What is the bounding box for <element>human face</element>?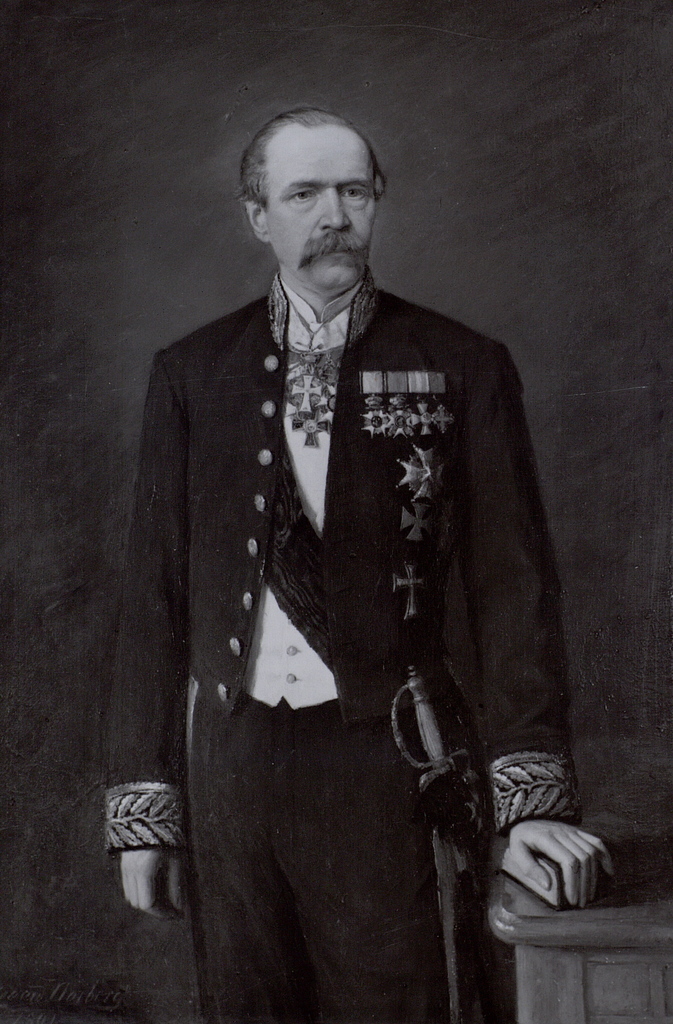
(left=268, top=127, right=375, bottom=298).
